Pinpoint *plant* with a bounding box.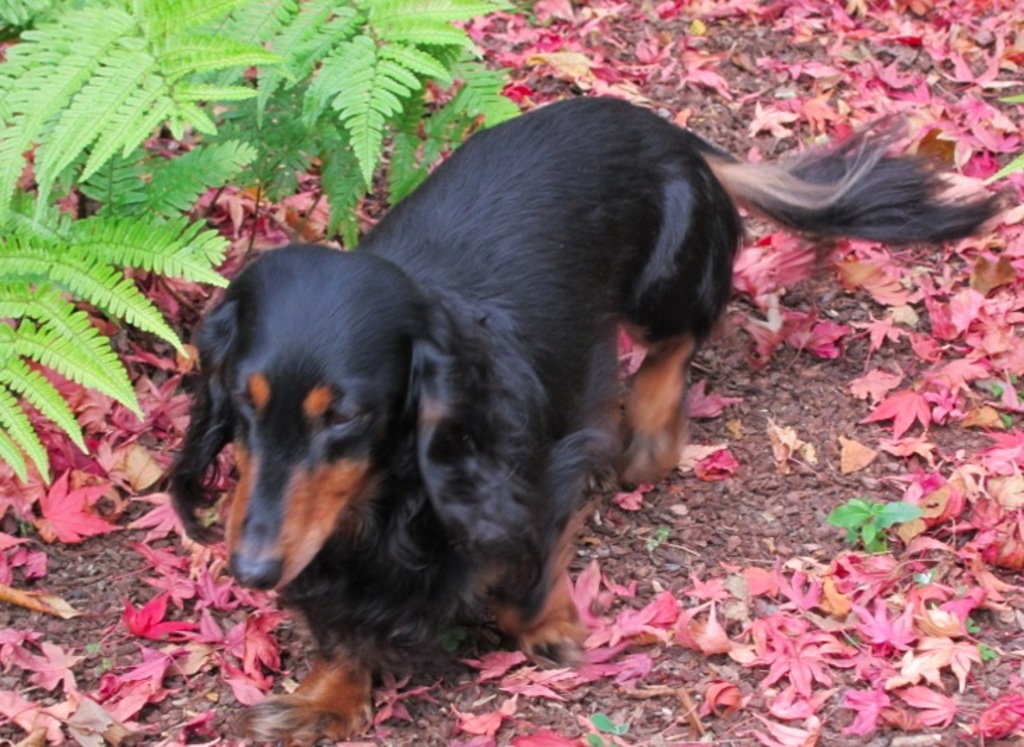
x1=823, y1=494, x2=925, y2=553.
